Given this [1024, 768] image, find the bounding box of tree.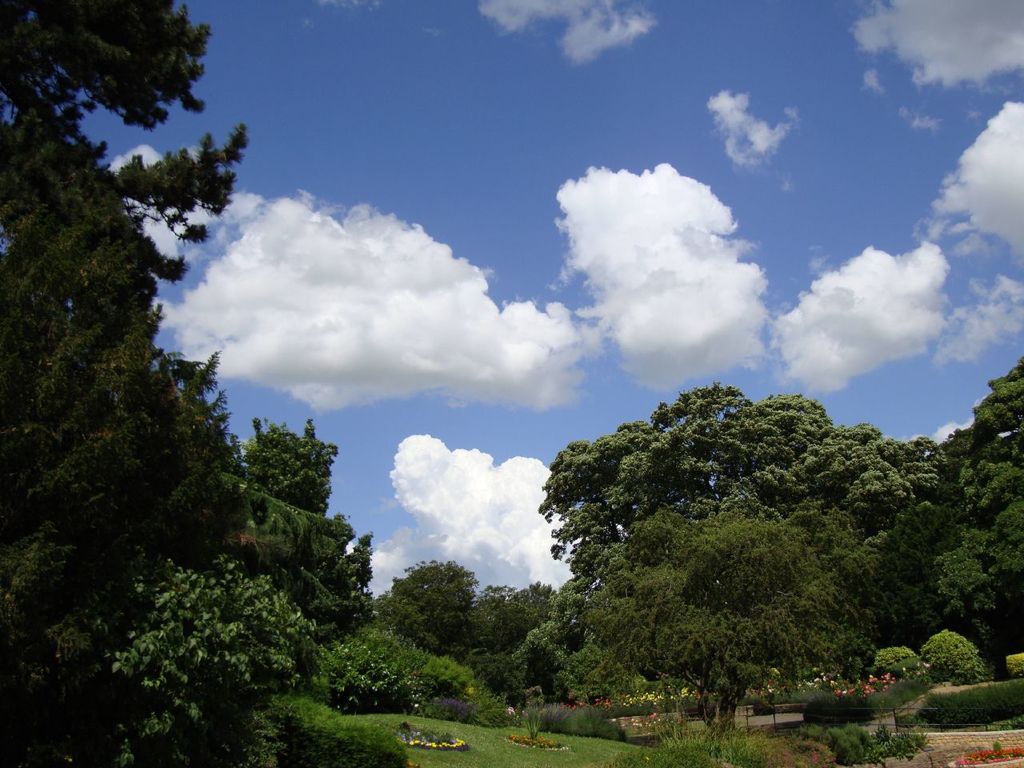
370, 558, 489, 671.
